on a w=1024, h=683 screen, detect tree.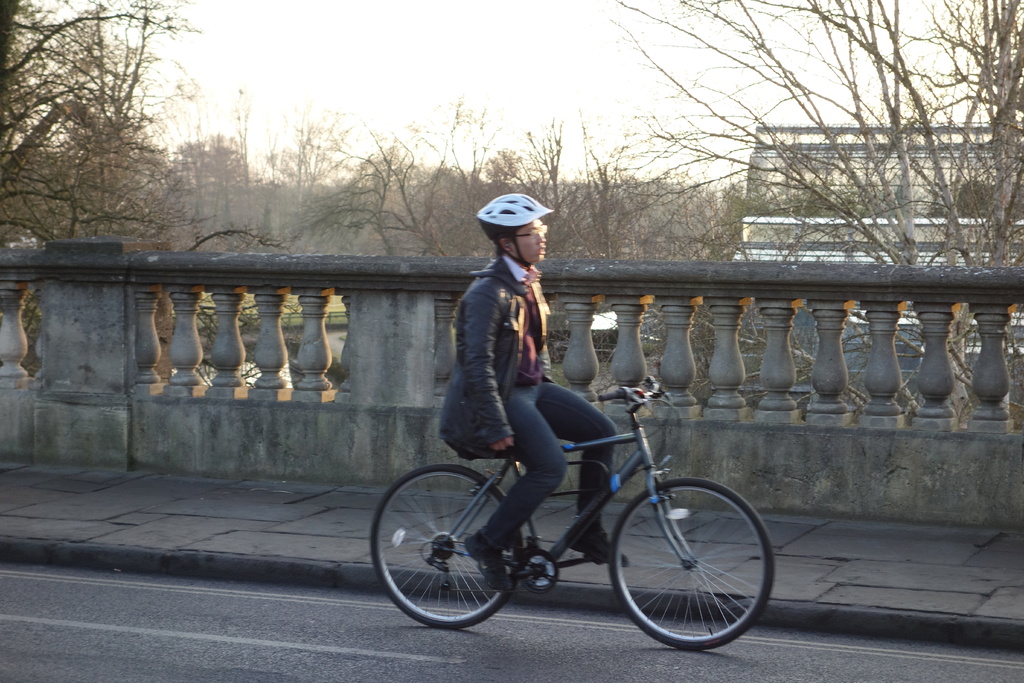
<box>419,102,493,265</box>.
